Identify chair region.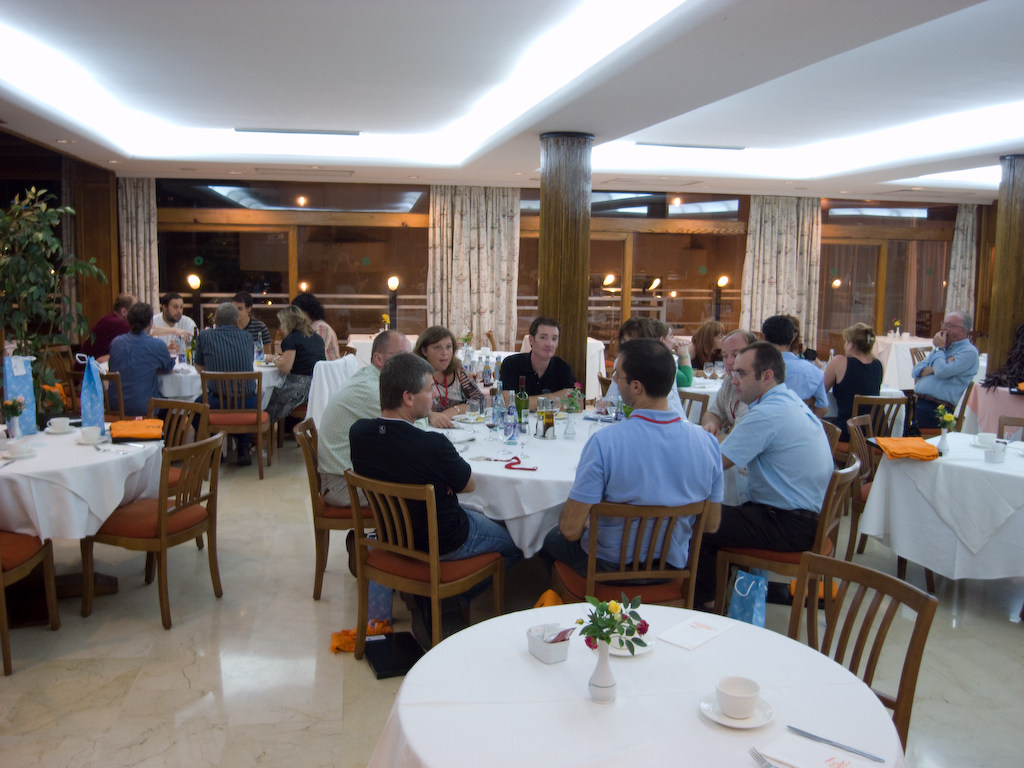
Region: <box>277,343,355,443</box>.
